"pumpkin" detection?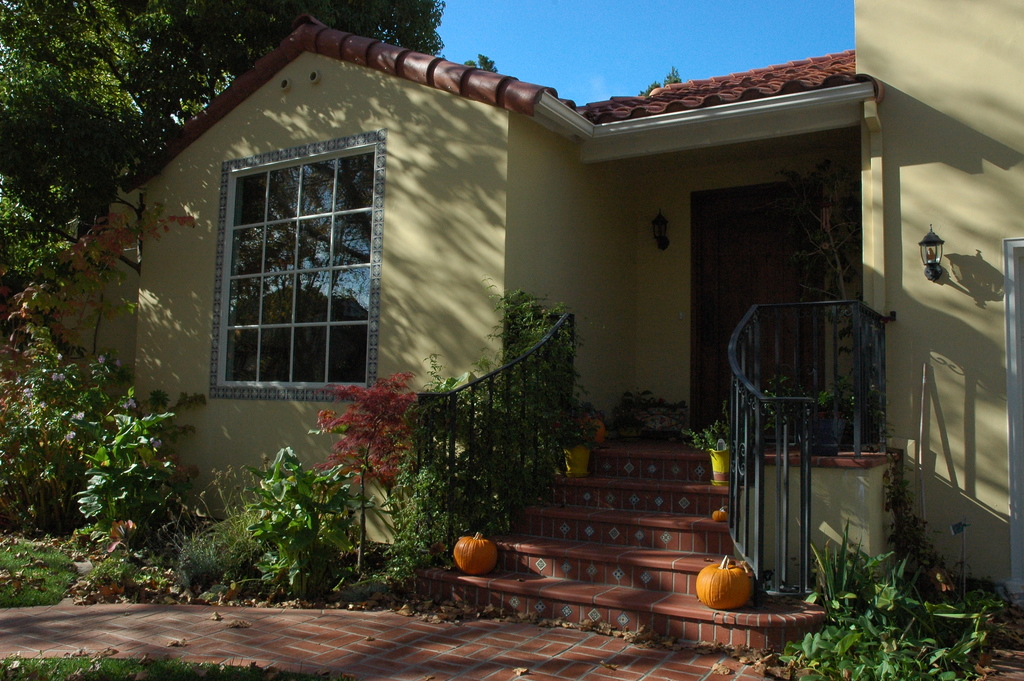
rect(693, 560, 767, 607)
